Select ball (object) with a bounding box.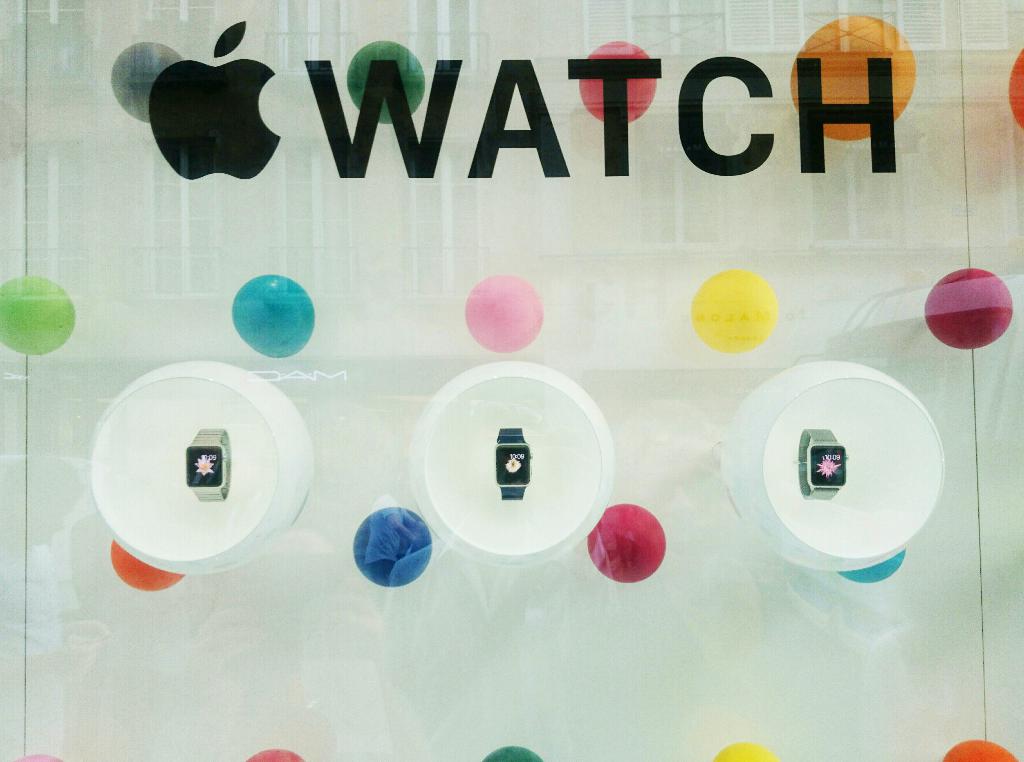
(left=1005, top=47, right=1023, bottom=132).
